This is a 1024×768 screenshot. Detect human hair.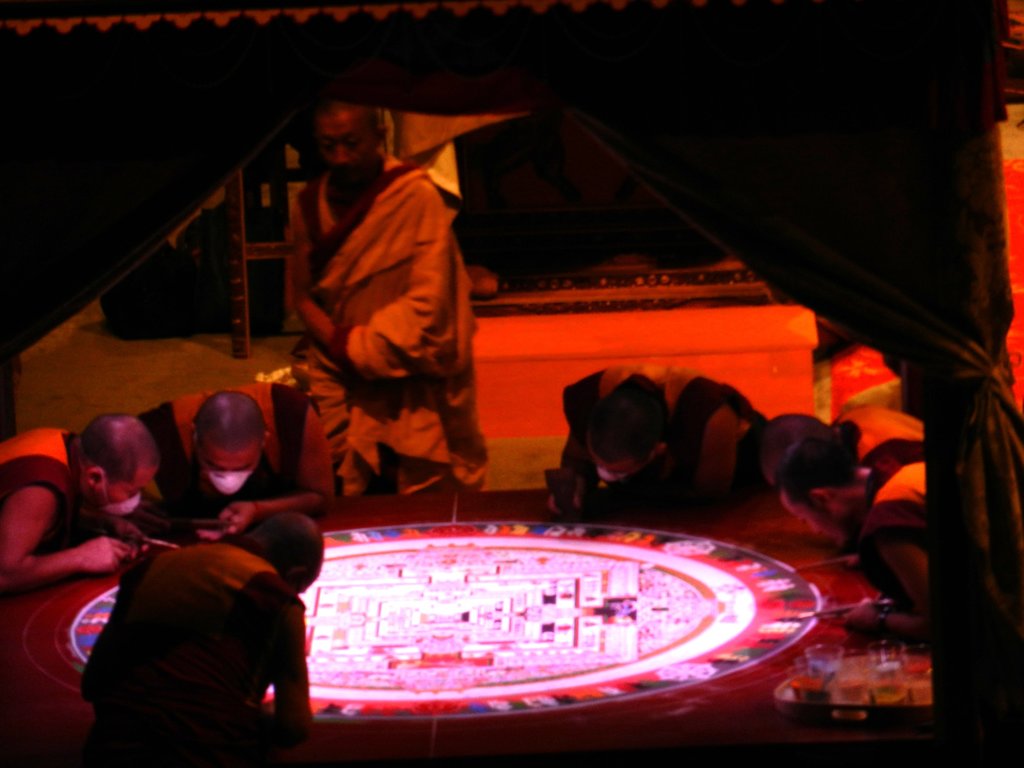
x1=186, y1=387, x2=264, y2=454.
